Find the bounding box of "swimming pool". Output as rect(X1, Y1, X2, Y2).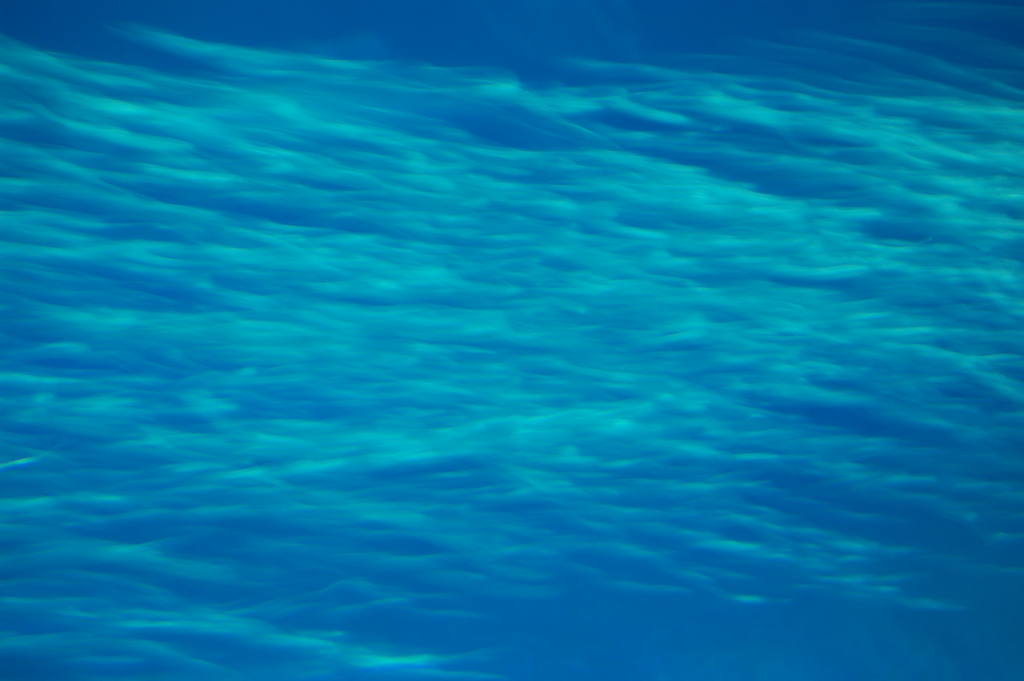
rect(51, 22, 1023, 664).
